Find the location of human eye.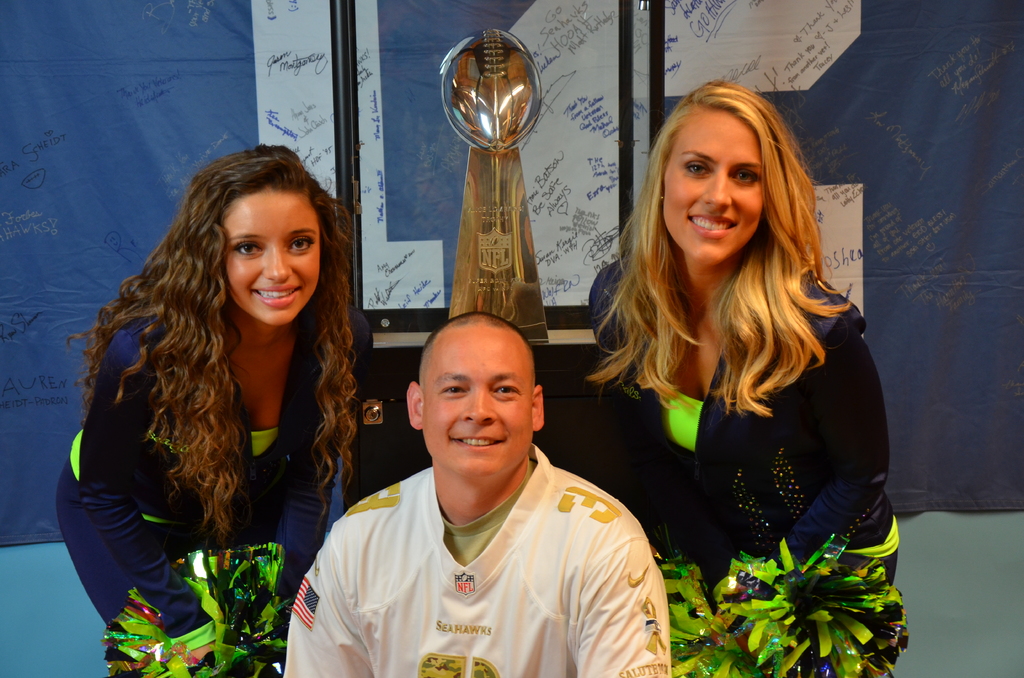
Location: select_region(234, 239, 264, 259).
